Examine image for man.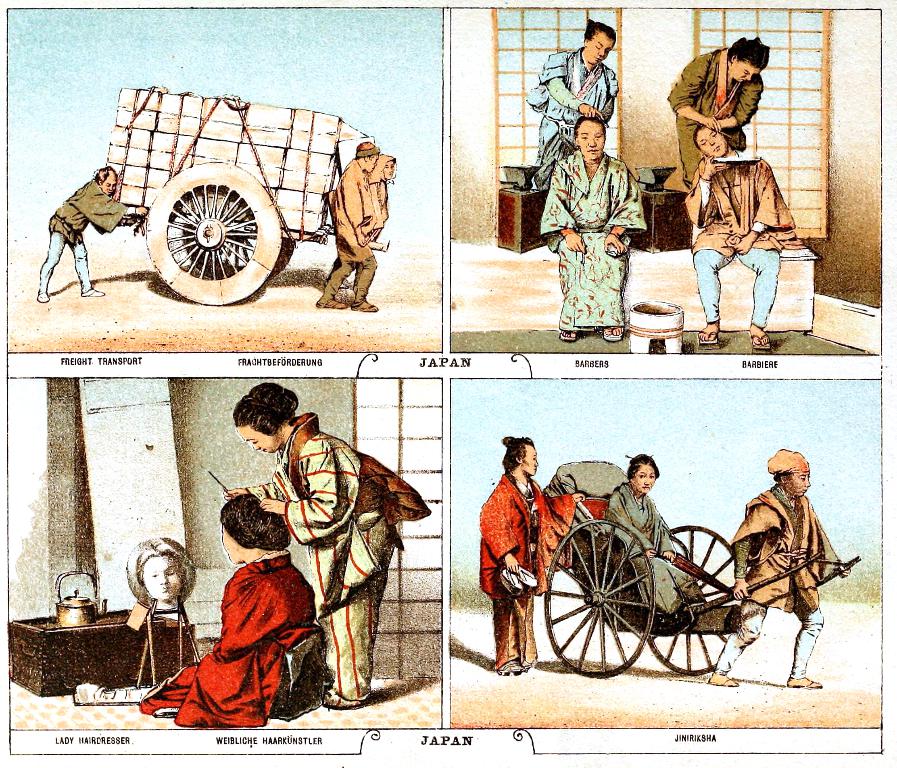
Examination result: Rect(678, 120, 797, 353).
